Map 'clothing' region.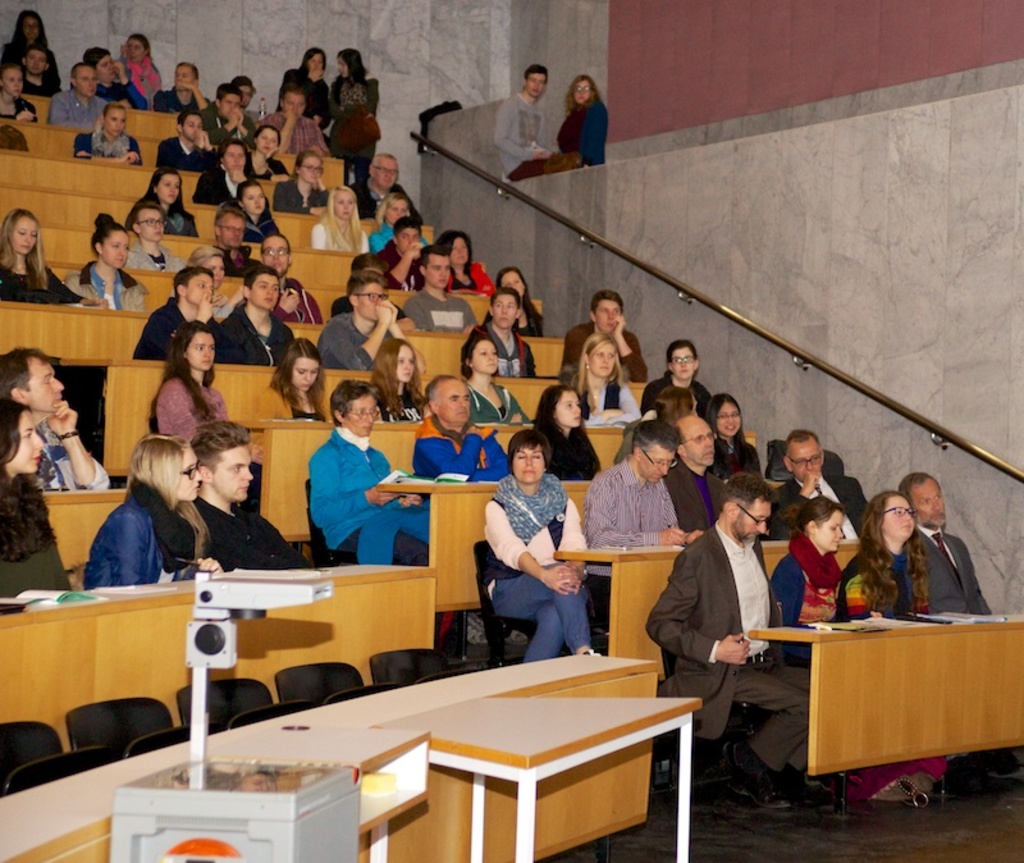
Mapped to bbox=(46, 87, 119, 129).
